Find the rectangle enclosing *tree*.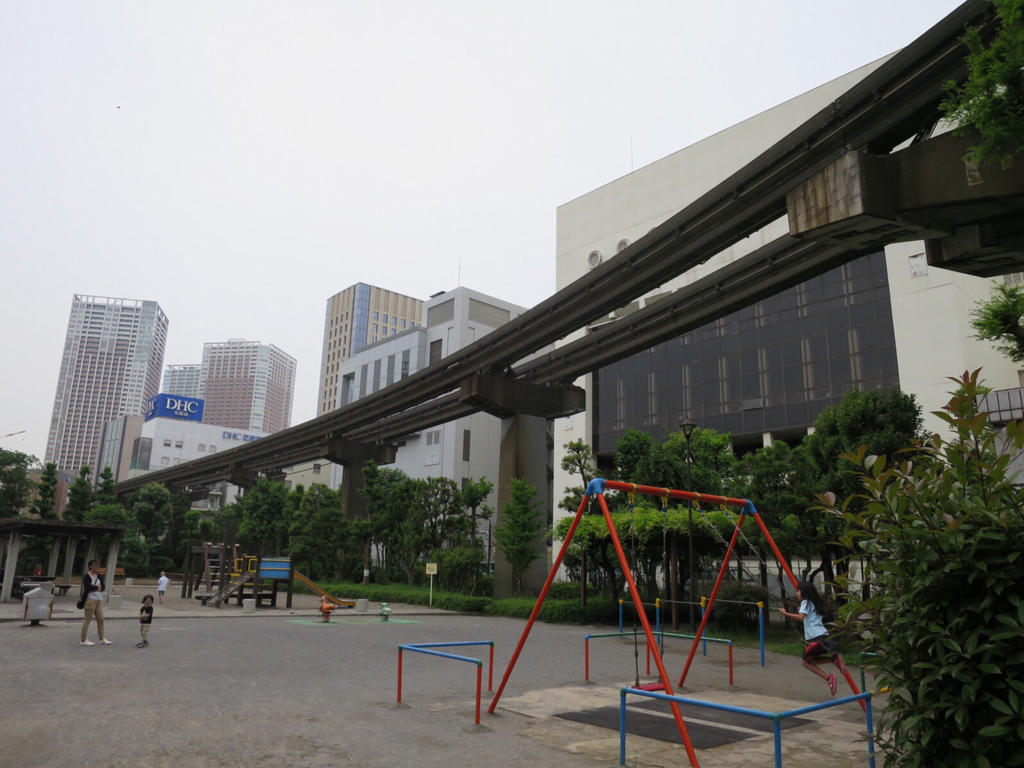
(838, 382, 936, 461).
